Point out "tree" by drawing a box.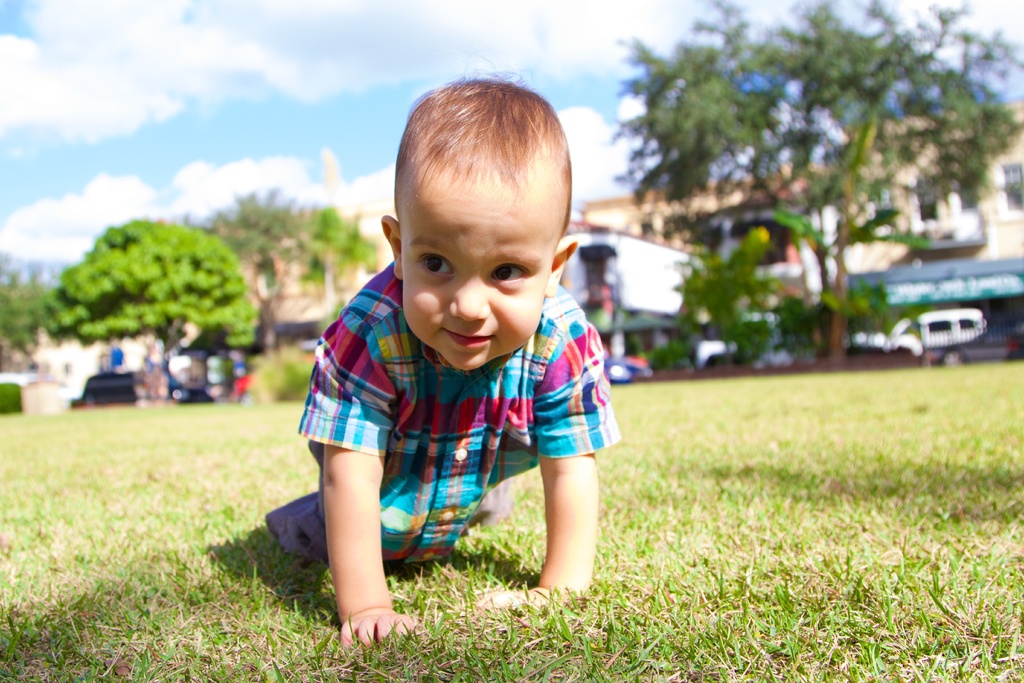
179,186,316,292.
